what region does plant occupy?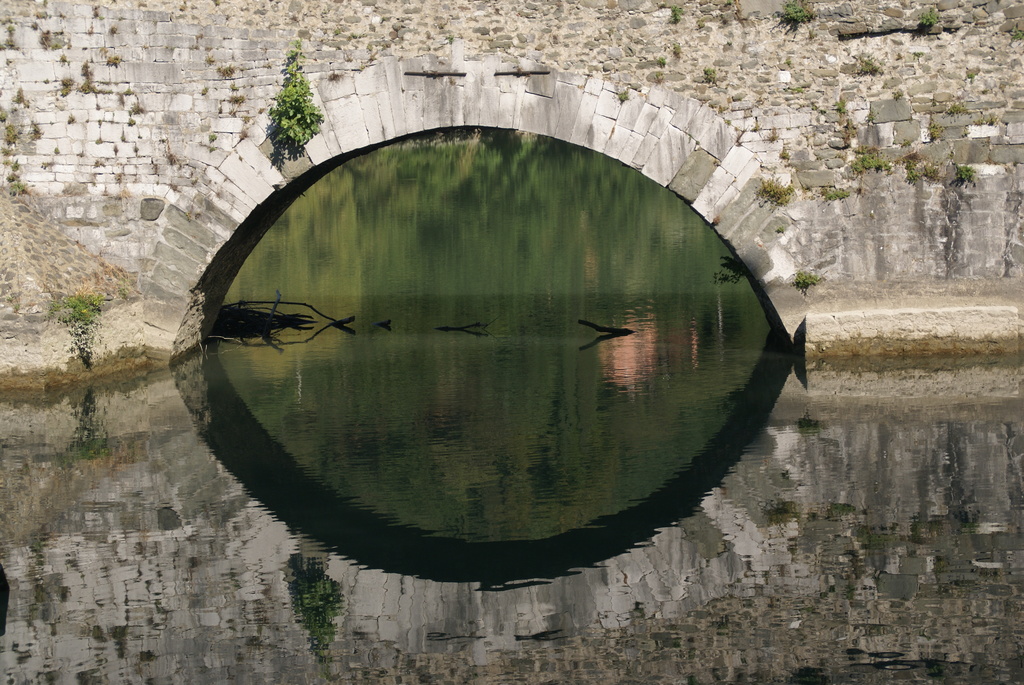
bbox=[817, 180, 849, 207].
